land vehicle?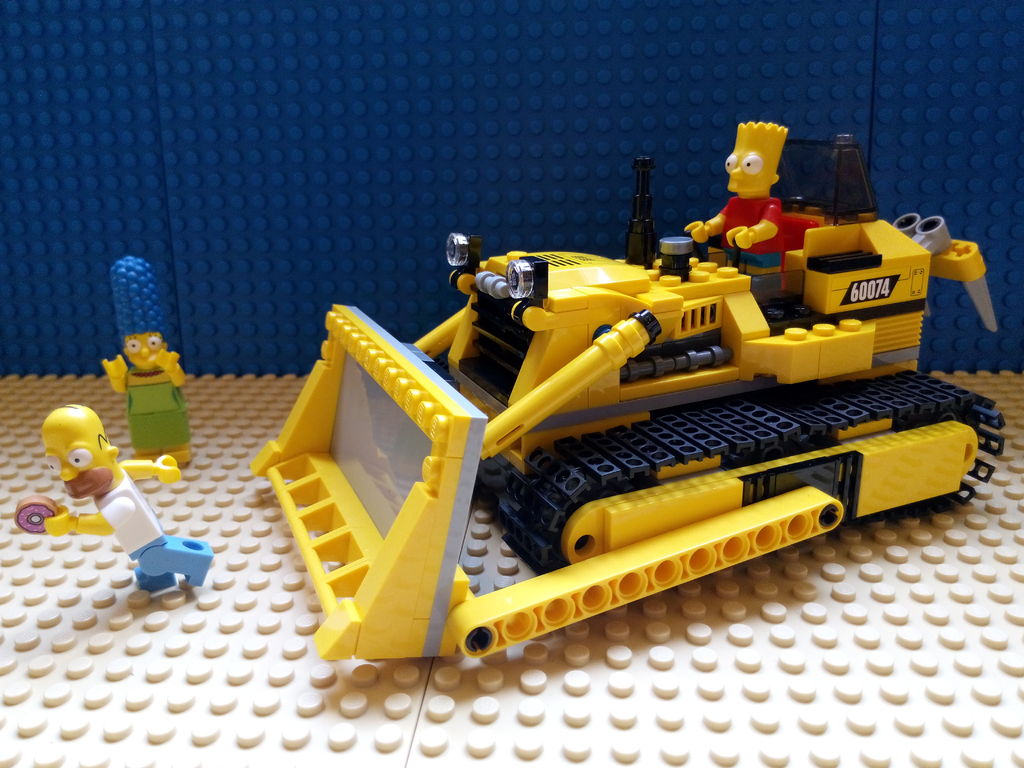
[245,130,1010,664]
